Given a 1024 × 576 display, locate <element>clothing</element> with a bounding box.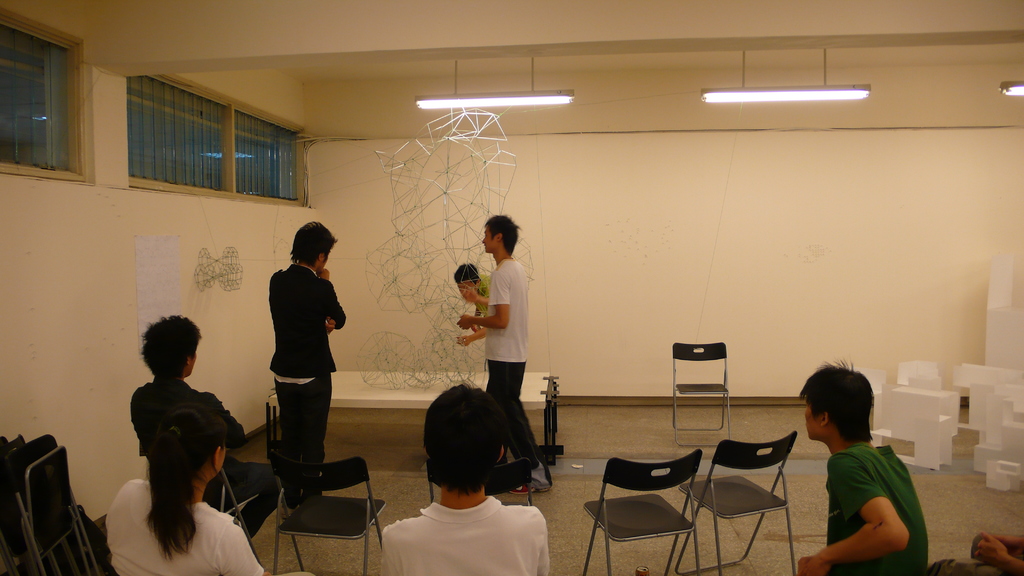
Located: <bbox>255, 232, 342, 467</bbox>.
